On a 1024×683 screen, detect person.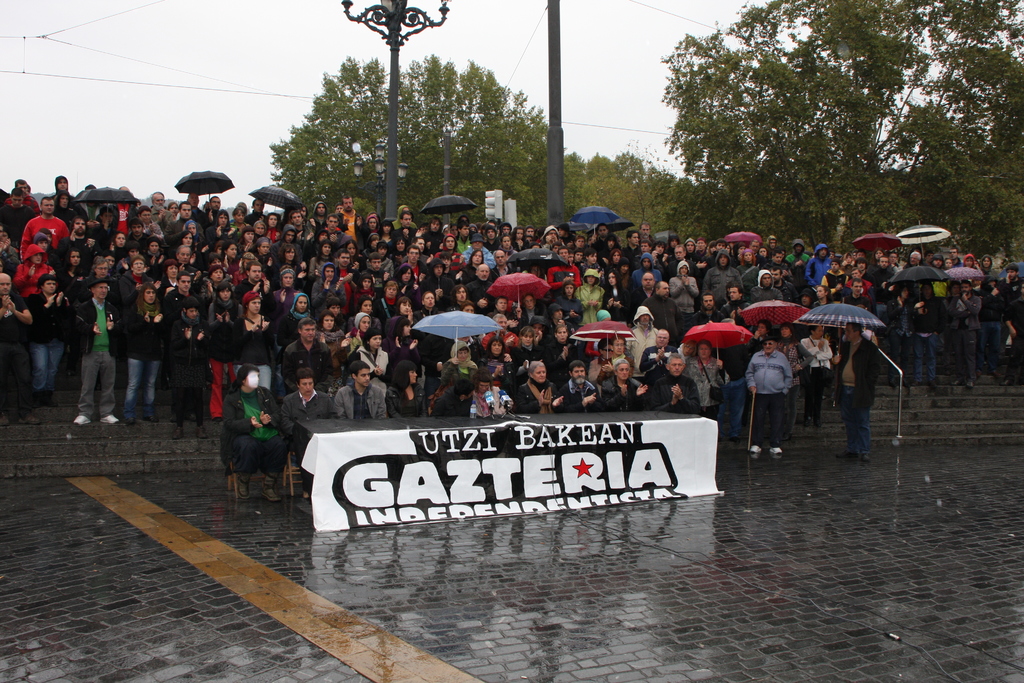
[left=940, top=258, right=951, bottom=267].
